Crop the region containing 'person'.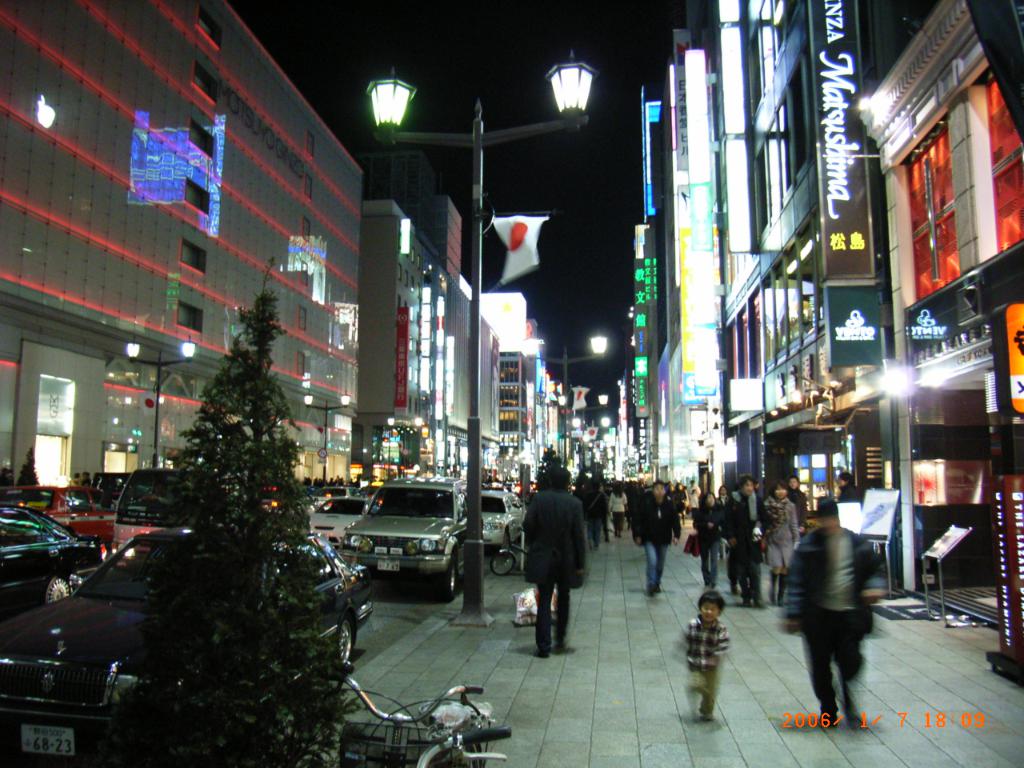
Crop region: 670, 586, 731, 724.
